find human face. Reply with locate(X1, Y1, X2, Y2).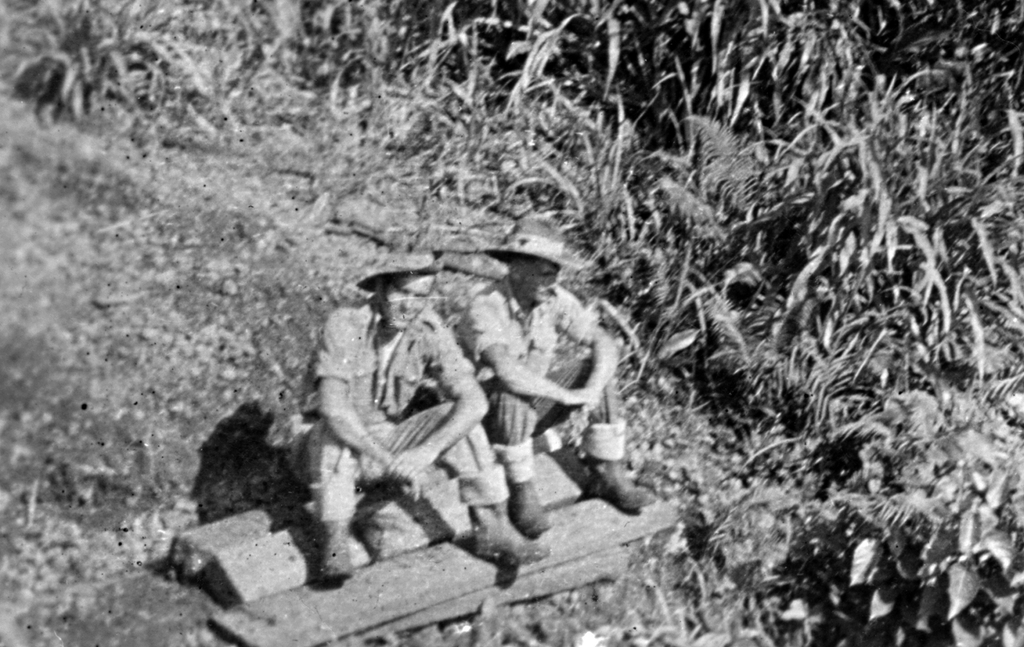
locate(381, 275, 435, 331).
